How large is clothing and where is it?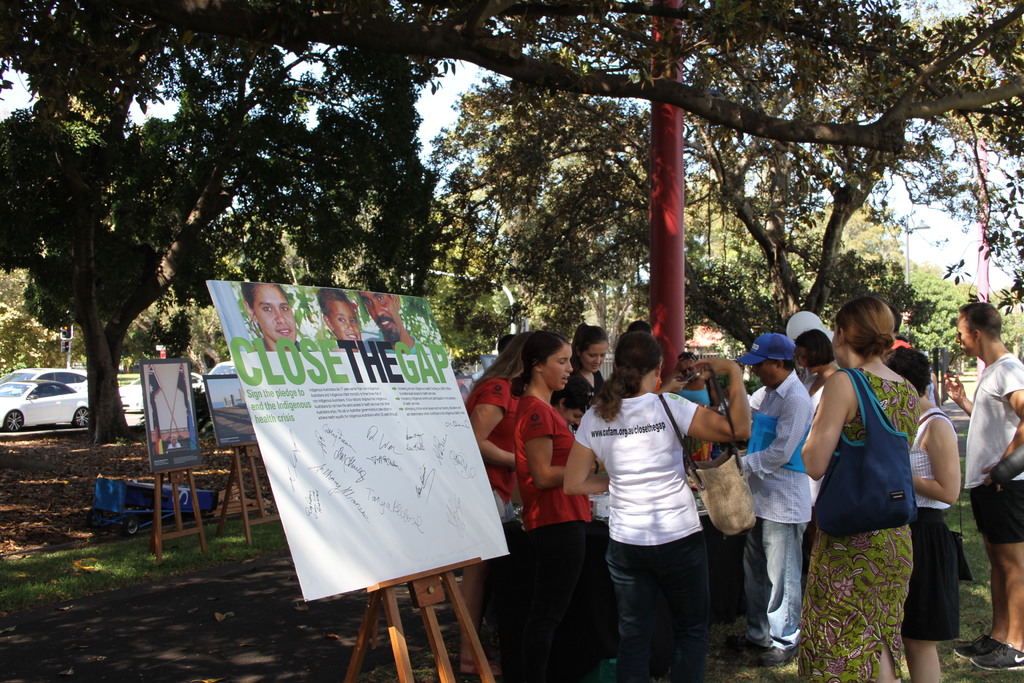
Bounding box: <bbox>958, 347, 1023, 543</bbox>.
